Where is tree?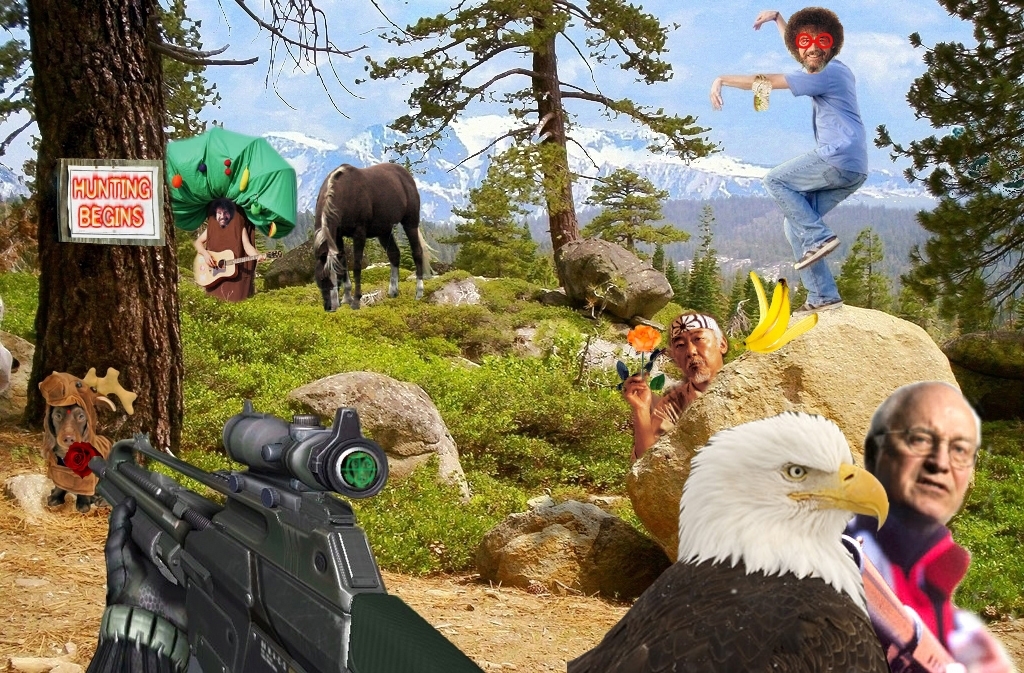
box(434, 158, 553, 293).
